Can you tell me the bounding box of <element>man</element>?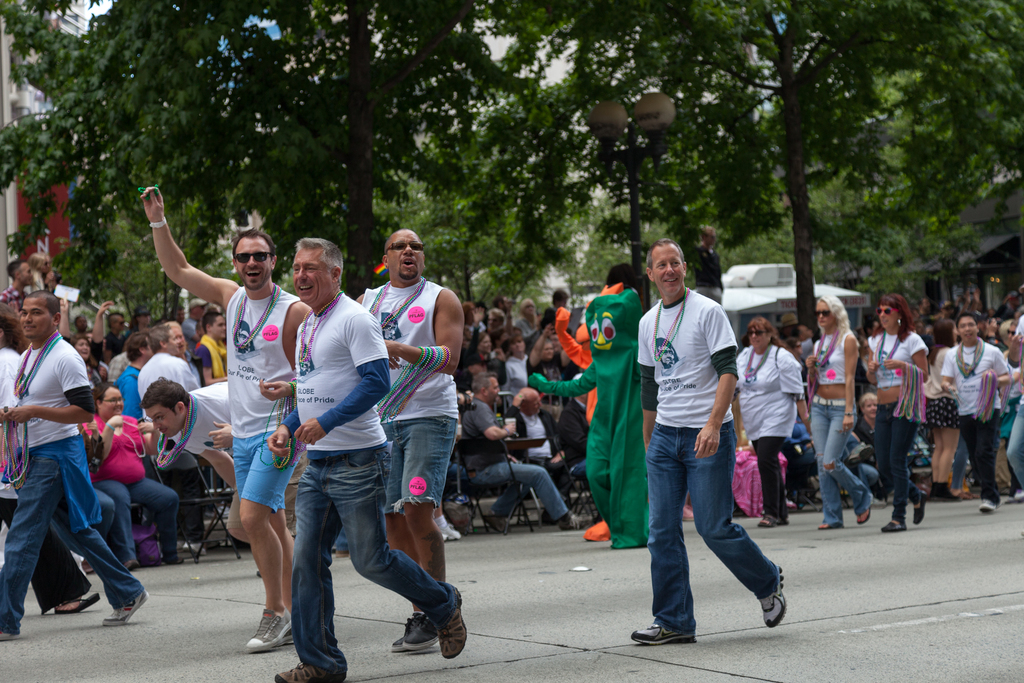
(266, 236, 470, 682).
